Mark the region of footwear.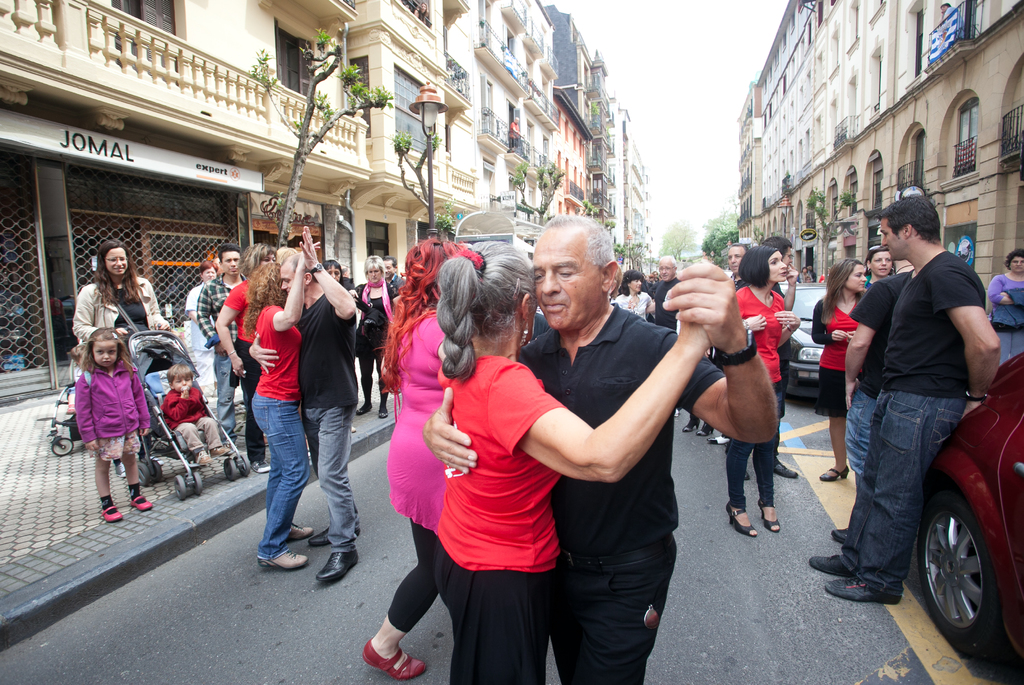
Region: [left=684, top=418, right=700, bottom=430].
